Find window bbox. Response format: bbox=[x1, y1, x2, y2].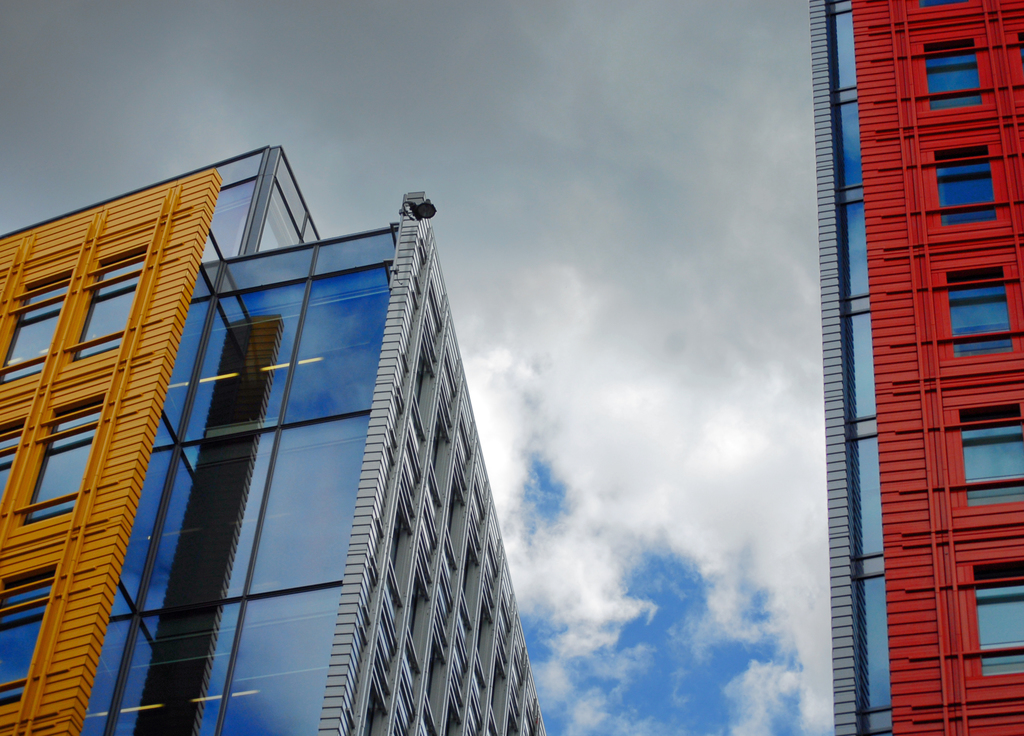
bbox=[0, 270, 64, 381].
